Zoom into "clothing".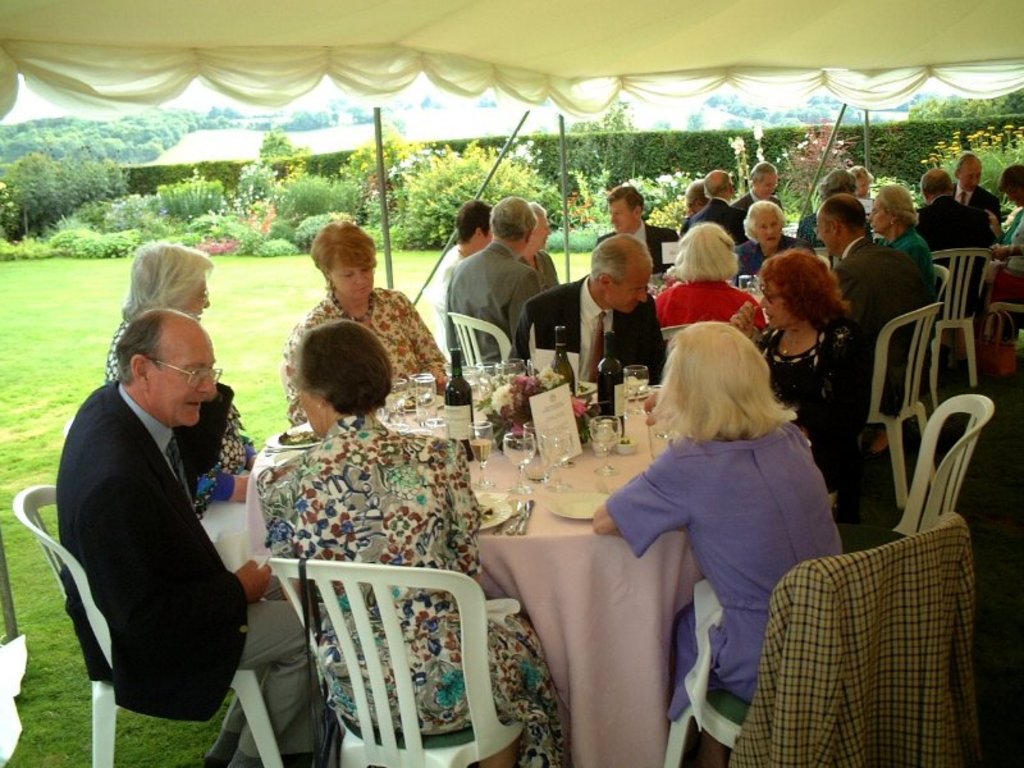
Zoom target: crop(731, 195, 782, 216).
